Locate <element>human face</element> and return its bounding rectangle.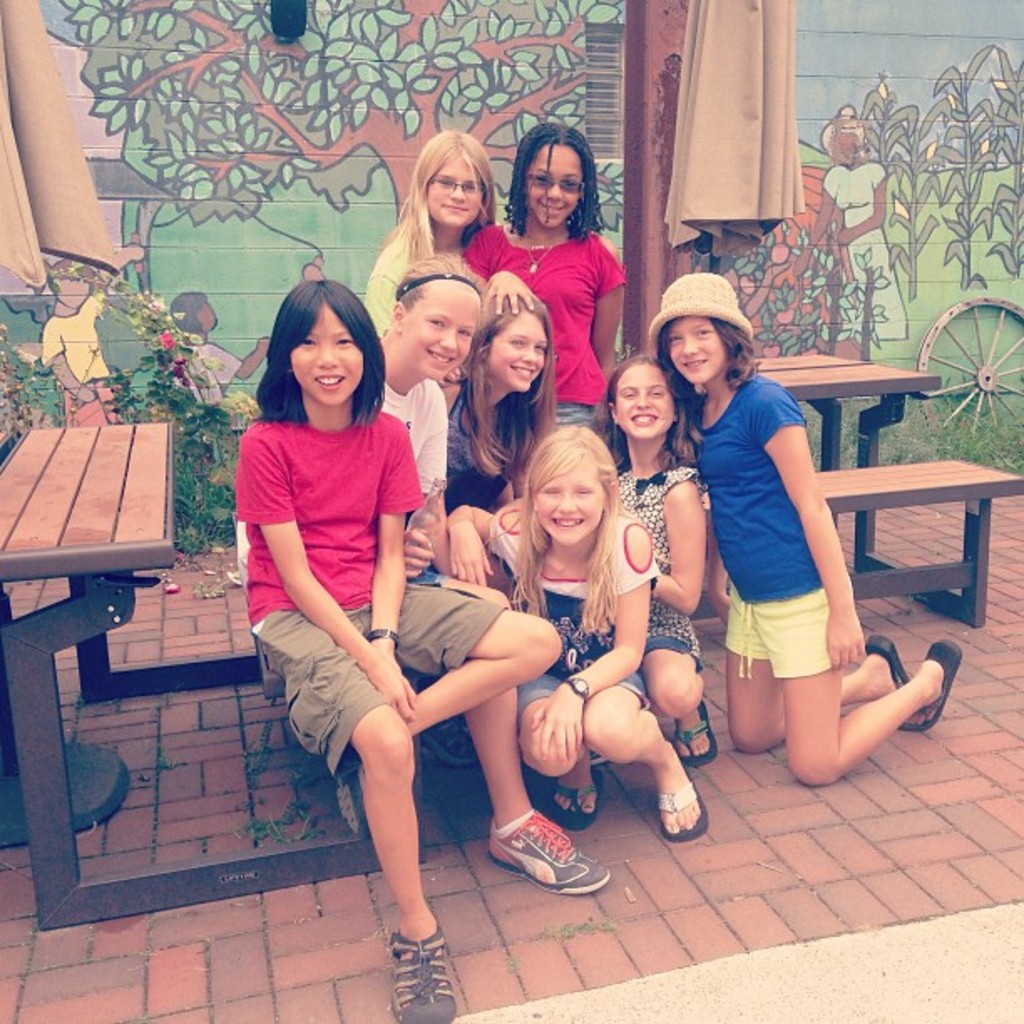
{"x1": 616, "y1": 368, "x2": 671, "y2": 435}.
